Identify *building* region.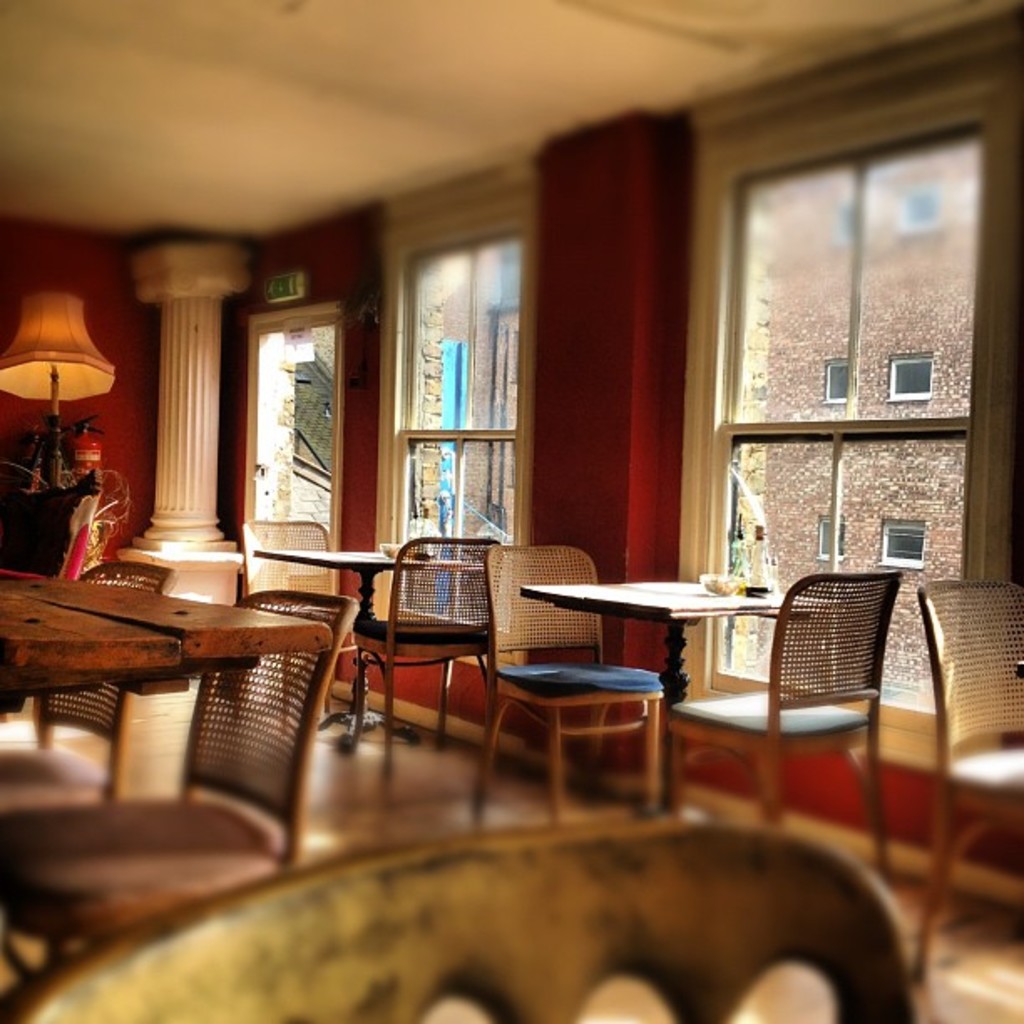
Region: 0, 0, 1022, 1022.
